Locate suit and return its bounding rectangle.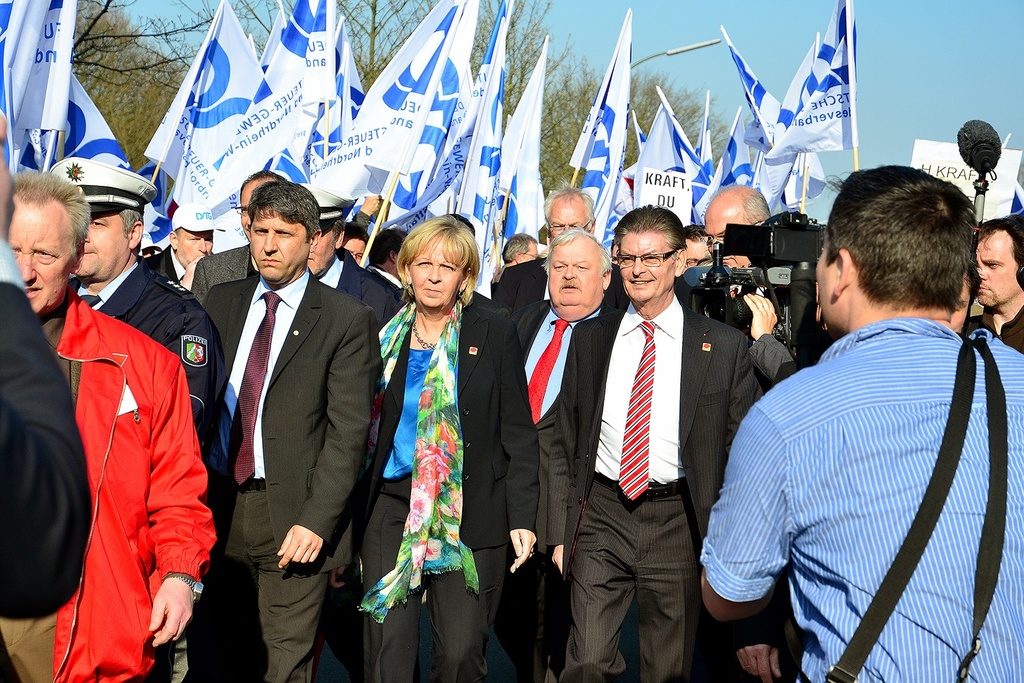
l=356, t=301, r=541, b=682.
